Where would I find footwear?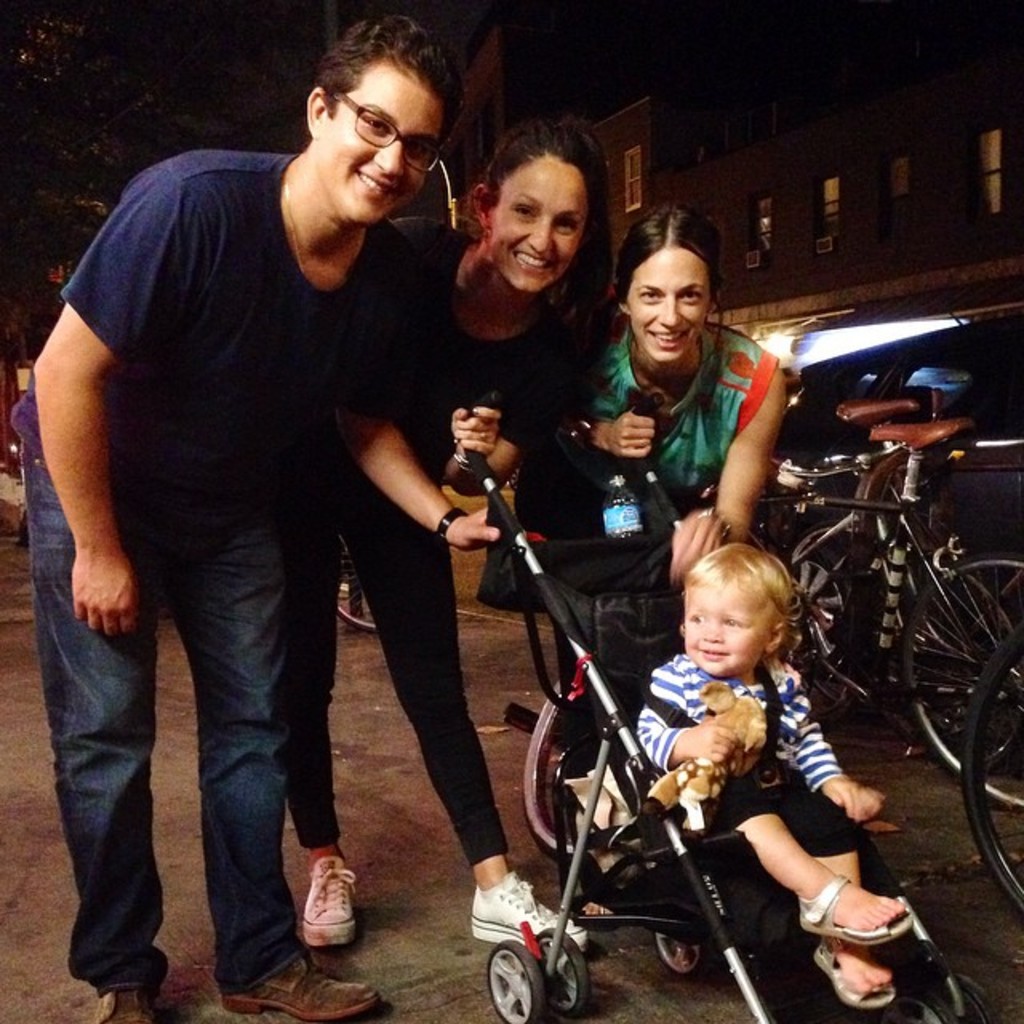
At BBox(813, 942, 899, 1011).
